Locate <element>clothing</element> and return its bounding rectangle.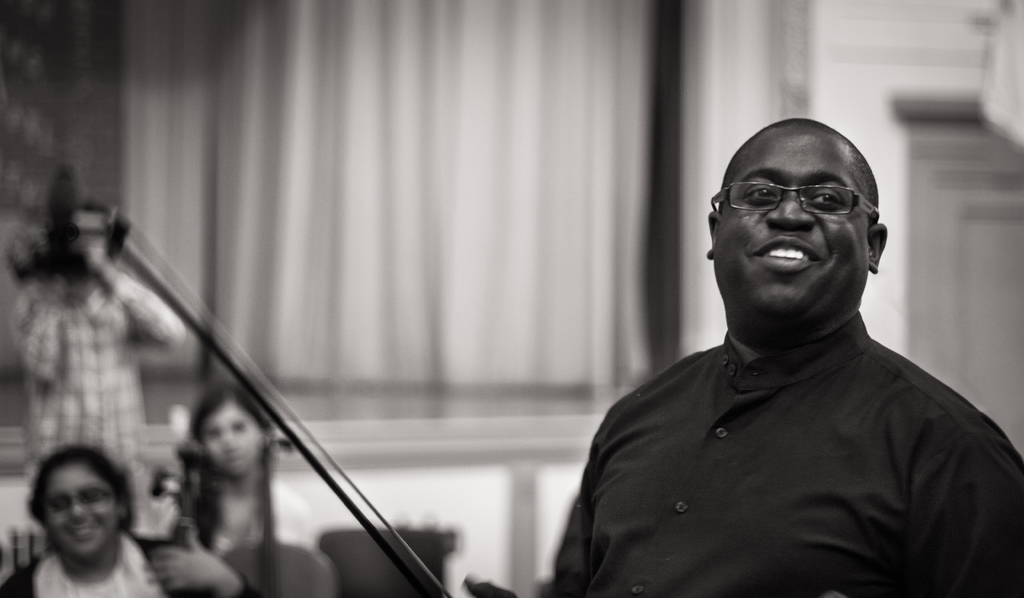
region(0, 528, 192, 597).
